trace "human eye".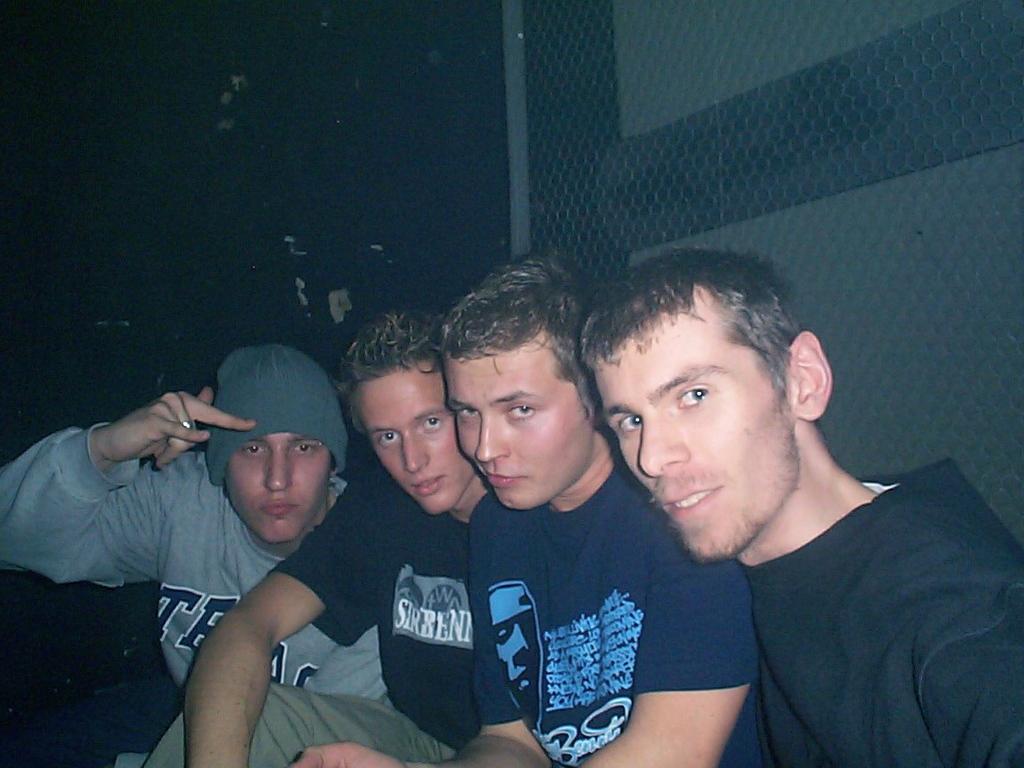
Traced to box=[454, 405, 479, 421].
